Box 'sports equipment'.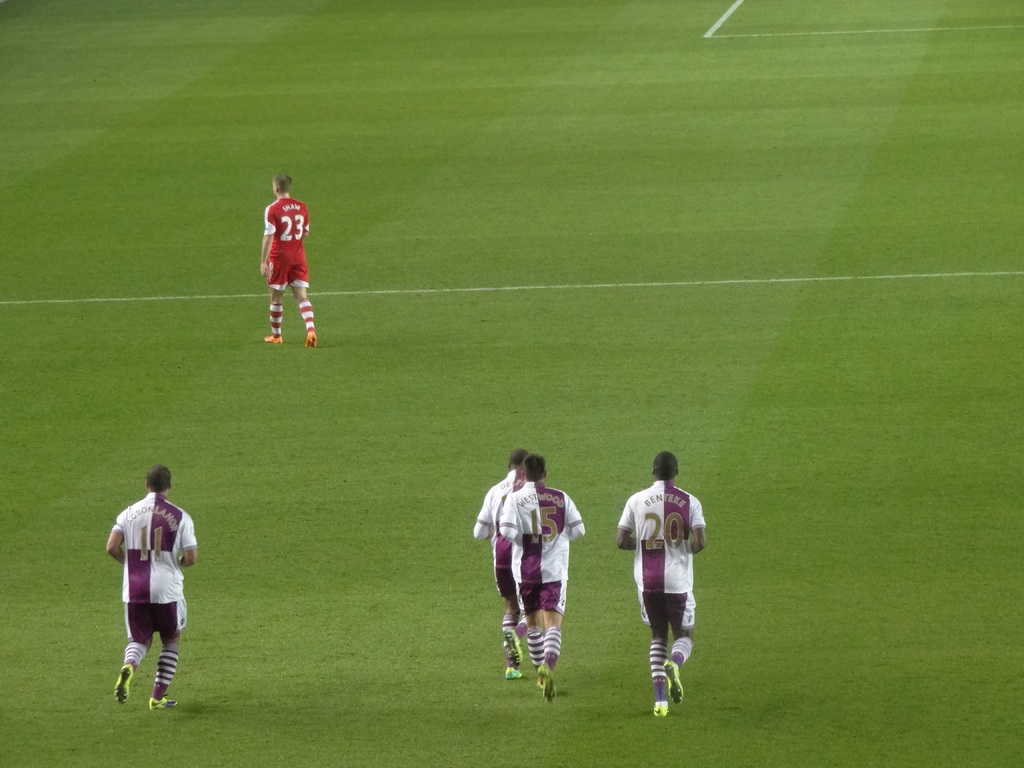
box=[112, 659, 134, 704].
